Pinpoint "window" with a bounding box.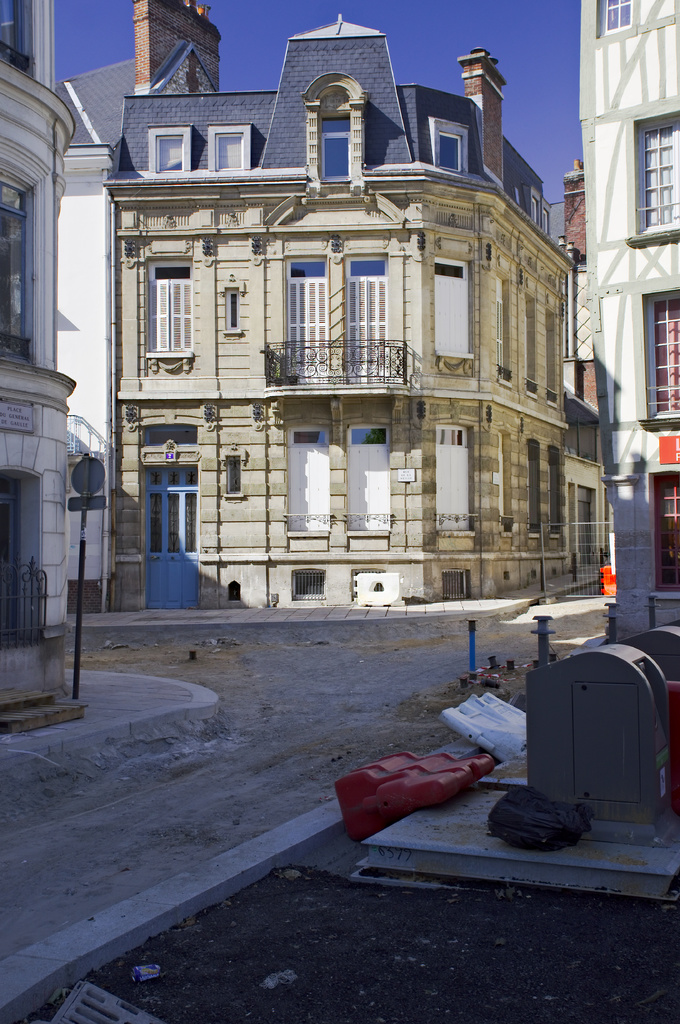
x1=287 y1=422 x2=335 y2=528.
